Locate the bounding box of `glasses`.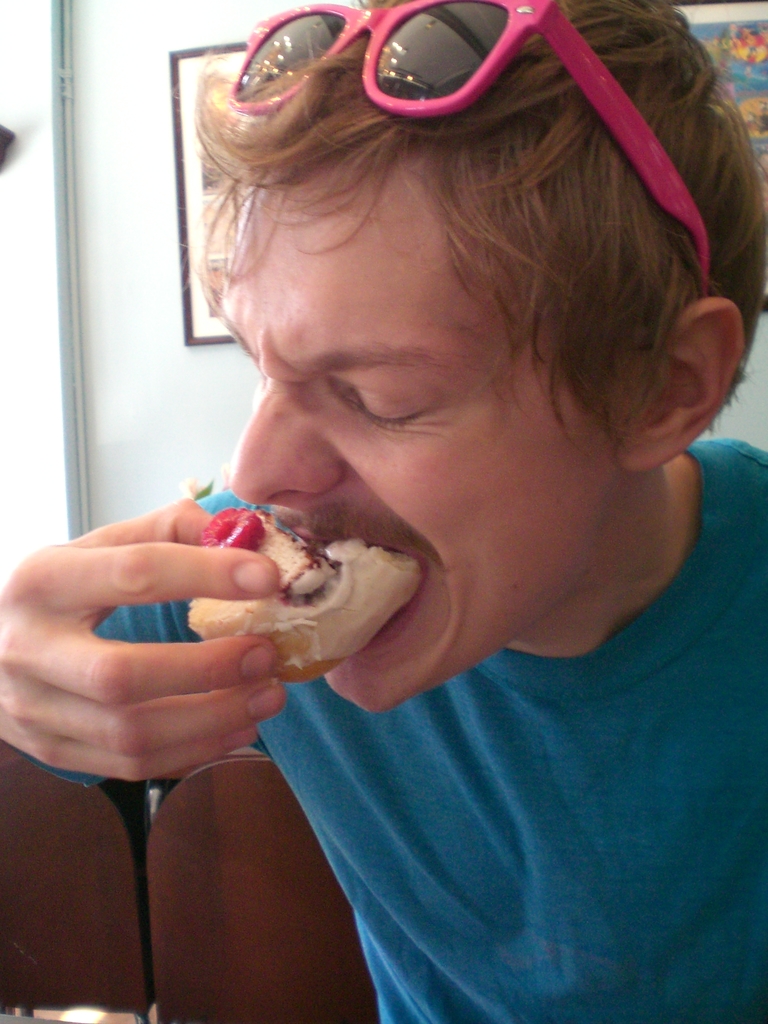
Bounding box: crop(230, 0, 722, 295).
